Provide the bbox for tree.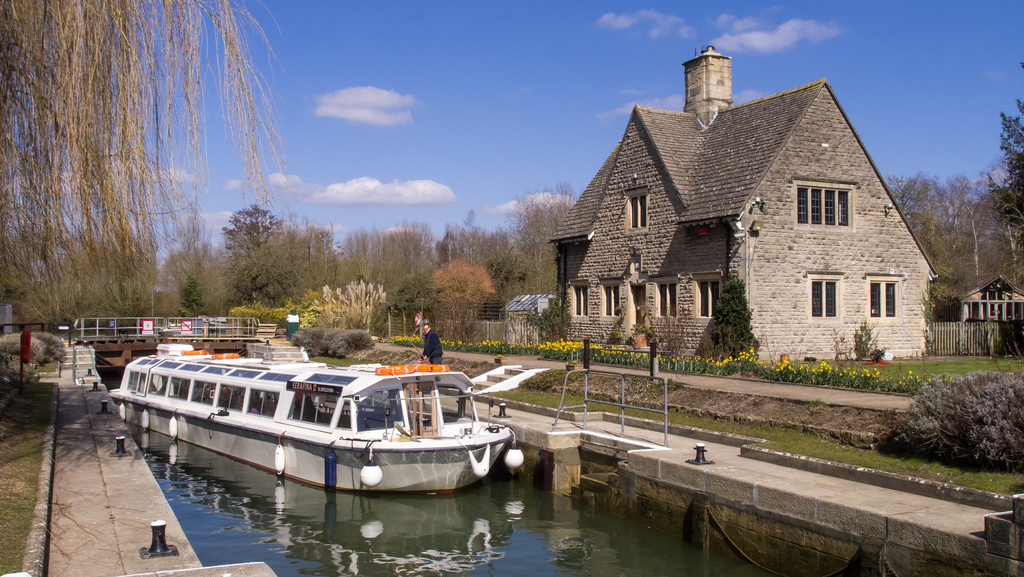
x1=419, y1=256, x2=502, y2=335.
